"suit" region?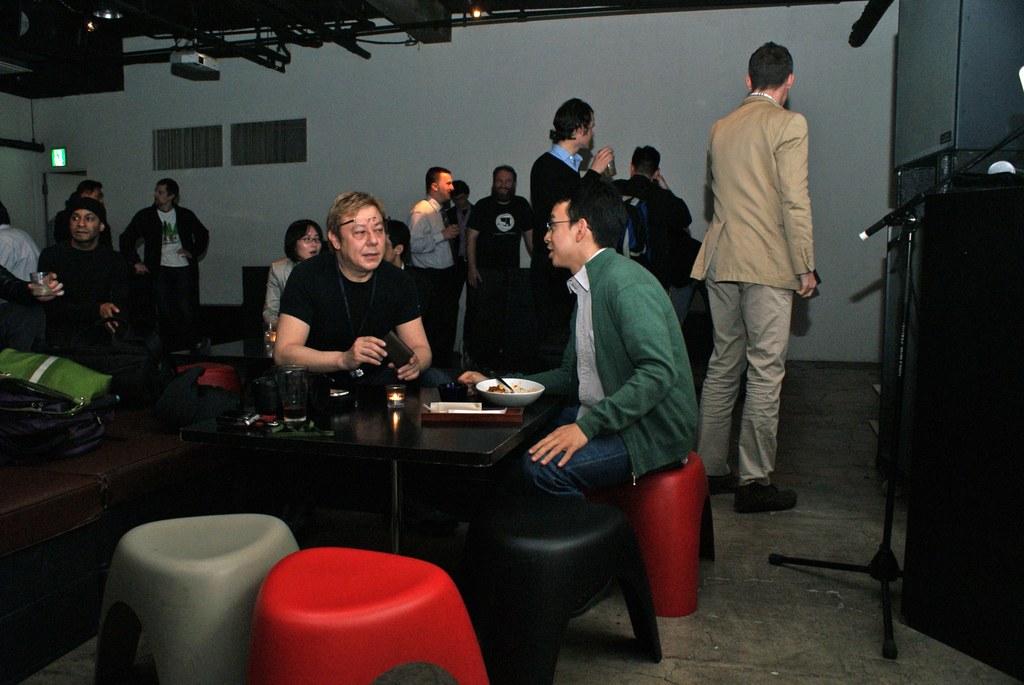
bbox(524, 140, 603, 293)
